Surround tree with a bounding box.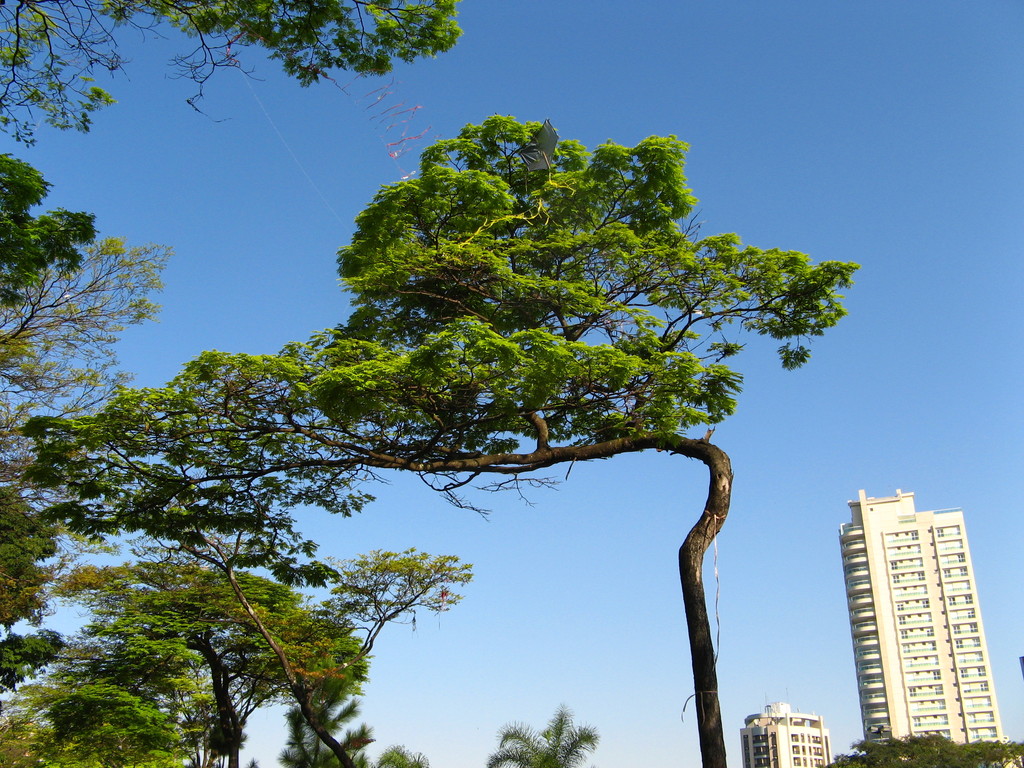
493 712 597 767.
